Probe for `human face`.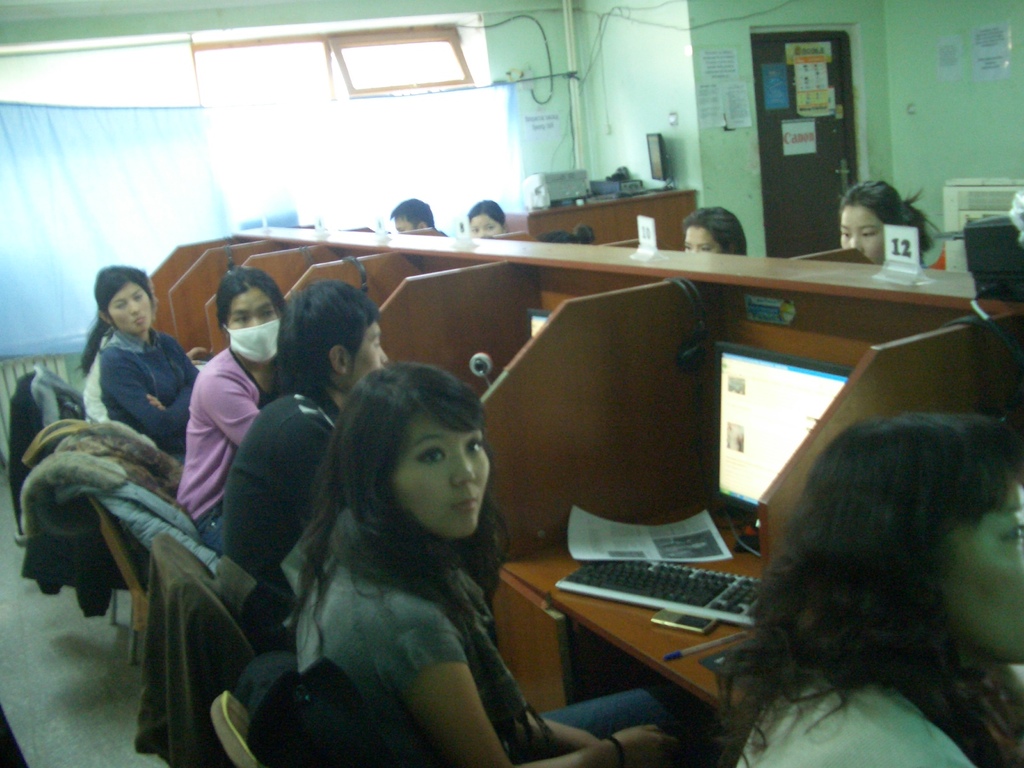
Probe result: [left=838, top=205, right=884, bottom=266].
